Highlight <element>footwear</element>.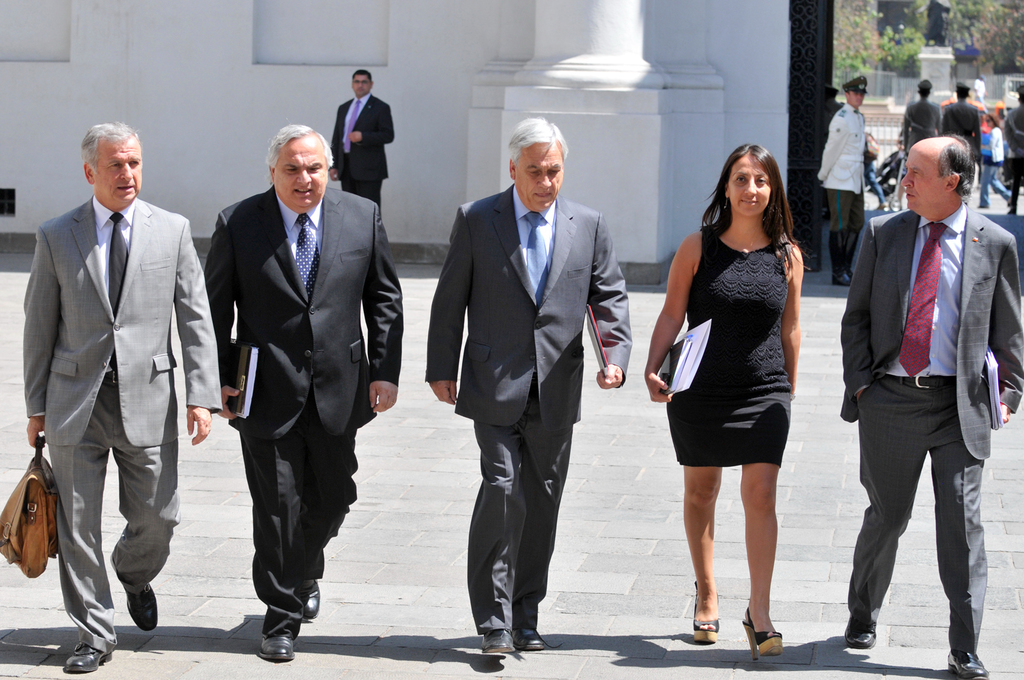
Highlighted region: [left=243, top=597, right=307, bottom=660].
